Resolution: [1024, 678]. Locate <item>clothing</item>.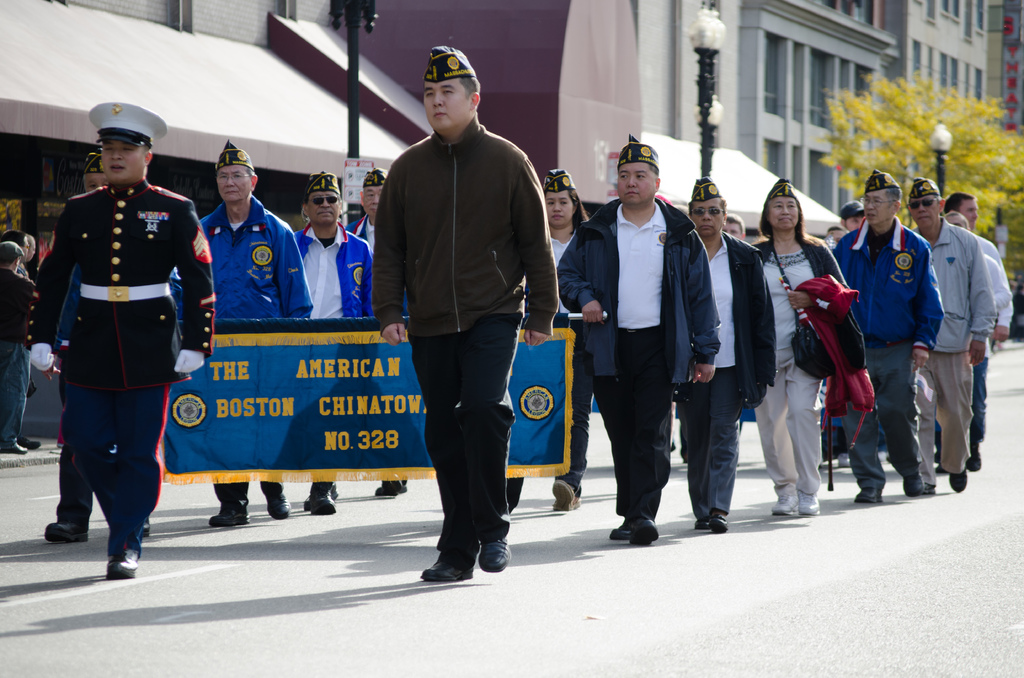
x1=559 y1=193 x2=720 y2=519.
